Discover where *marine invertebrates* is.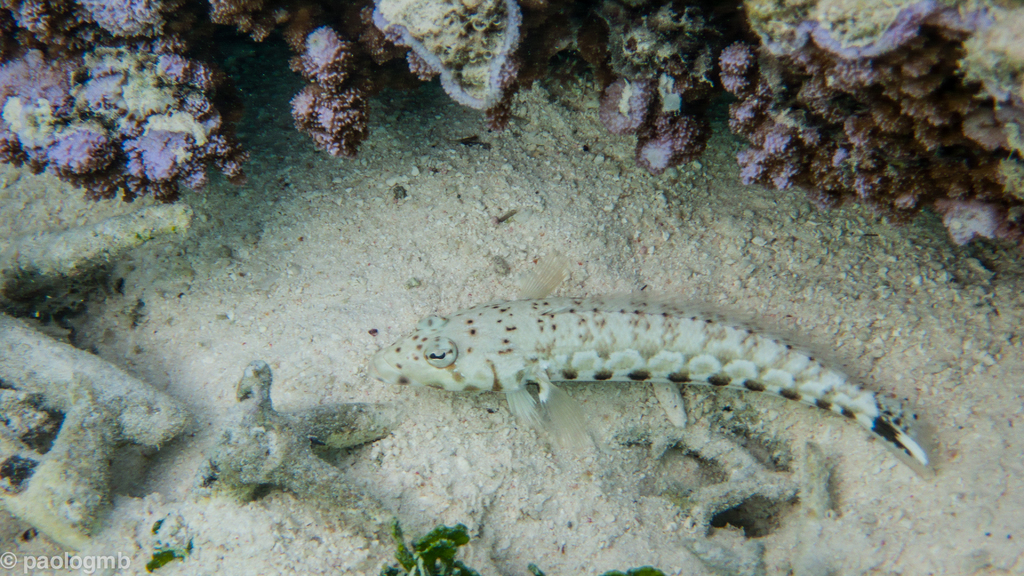
Discovered at box(364, 0, 547, 142).
